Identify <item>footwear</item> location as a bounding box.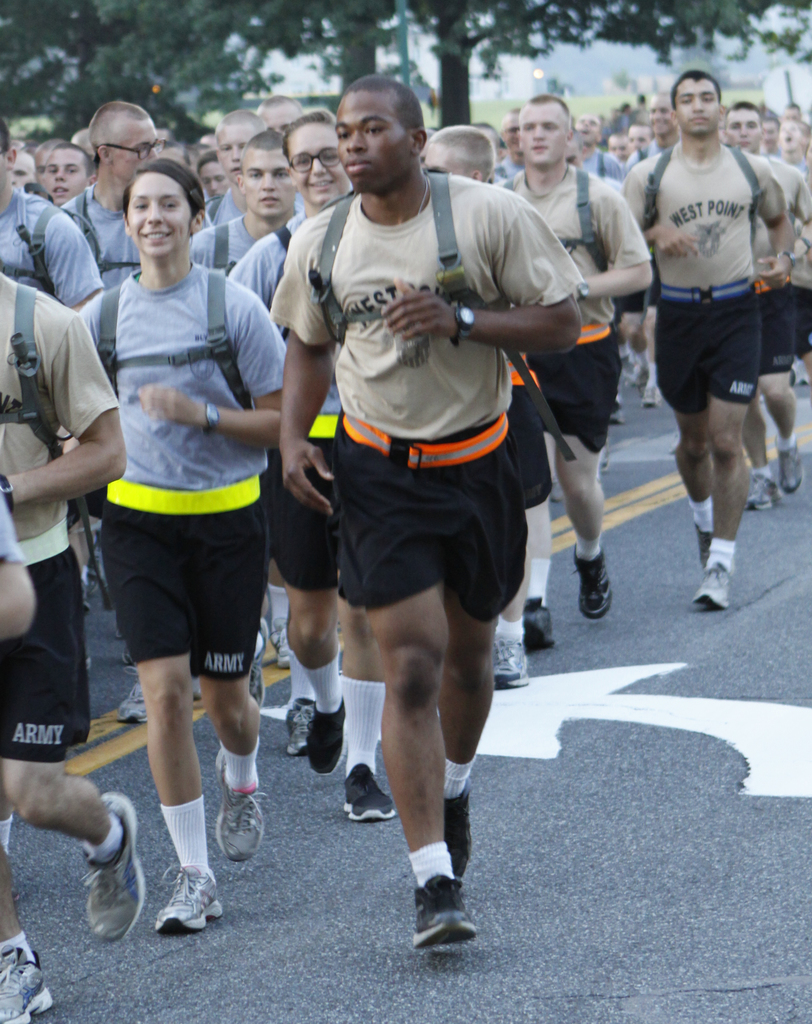
box(691, 573, 726, 613).
